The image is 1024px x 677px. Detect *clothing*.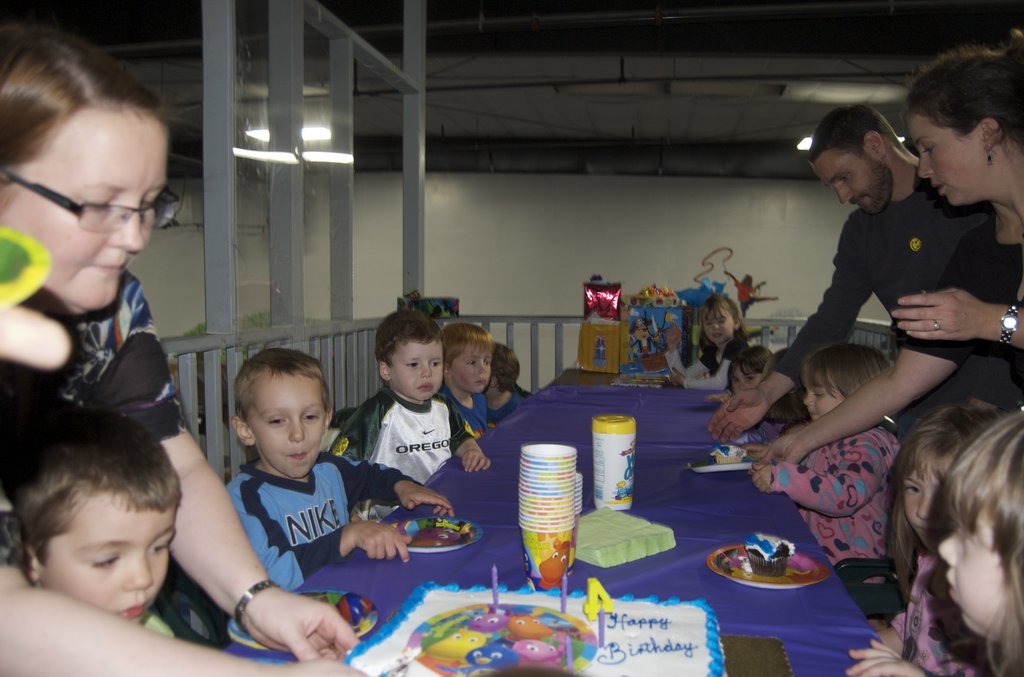
Detection: left=0, top=273, right=179, bottom=557.
